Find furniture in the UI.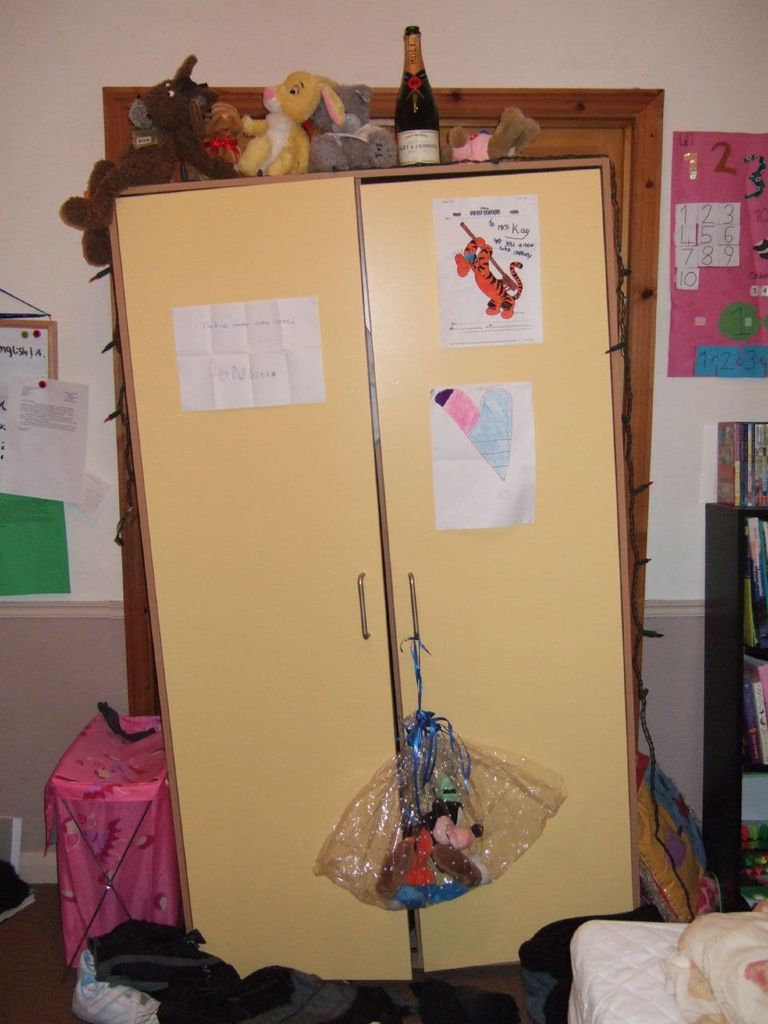
UI element at l=102, t=151, r=641, b=989.
